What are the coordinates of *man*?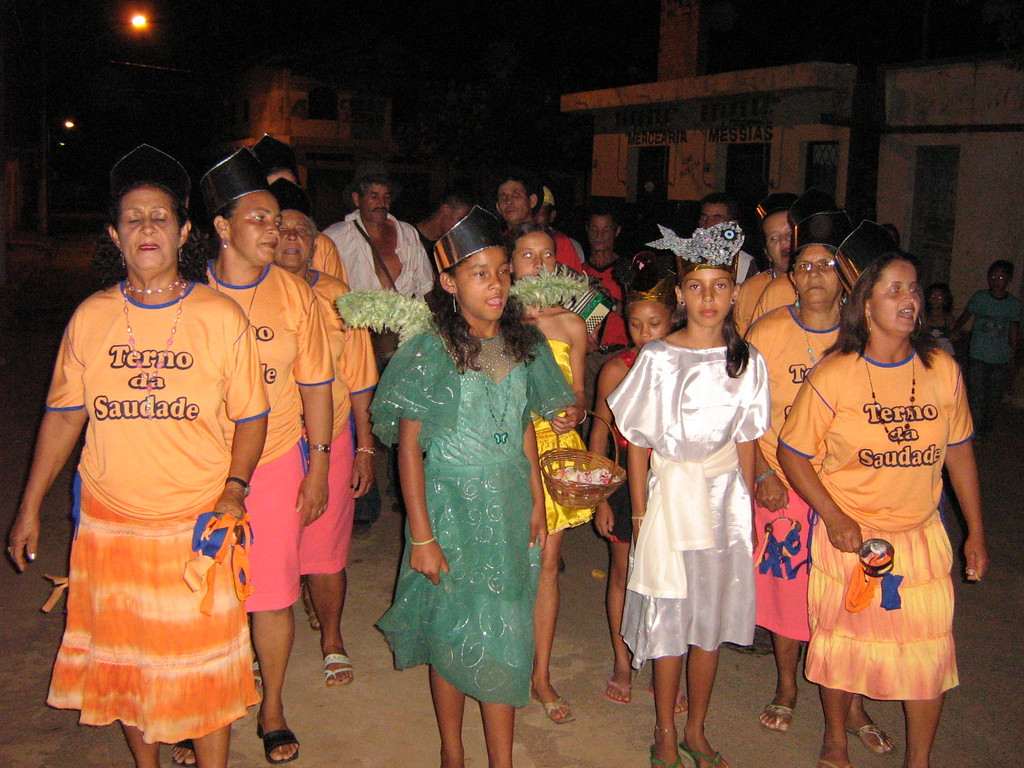
404/189/474/301.
